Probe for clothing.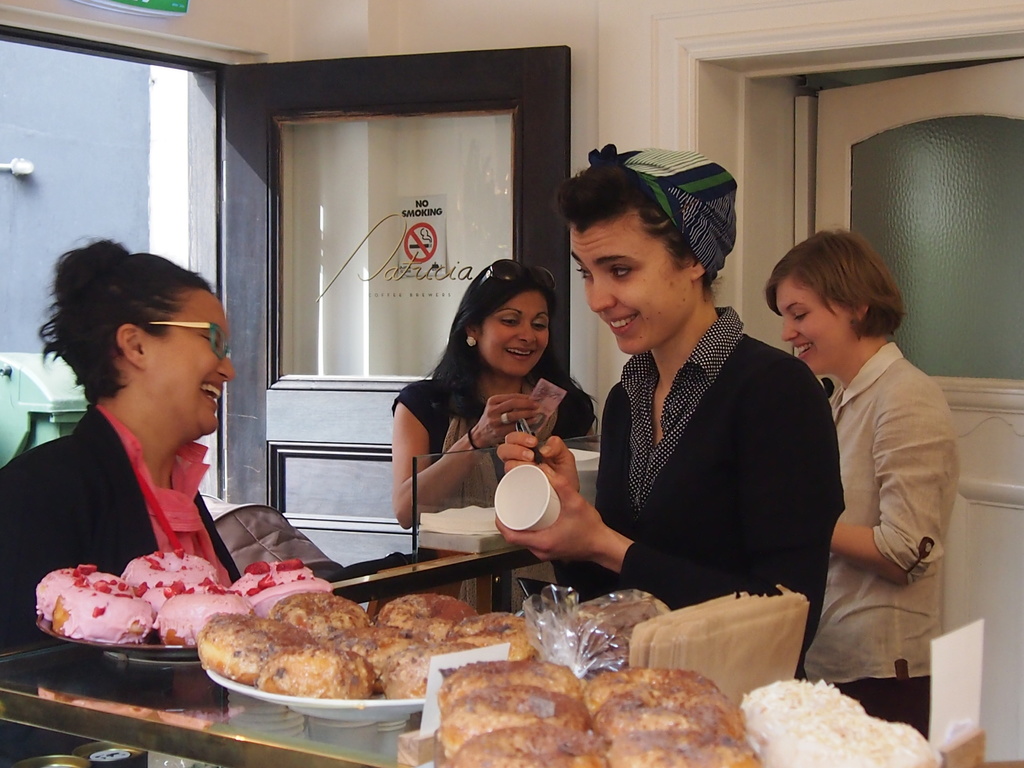
Probe result: x1=579, y1=247, x2=850, y2=655.
